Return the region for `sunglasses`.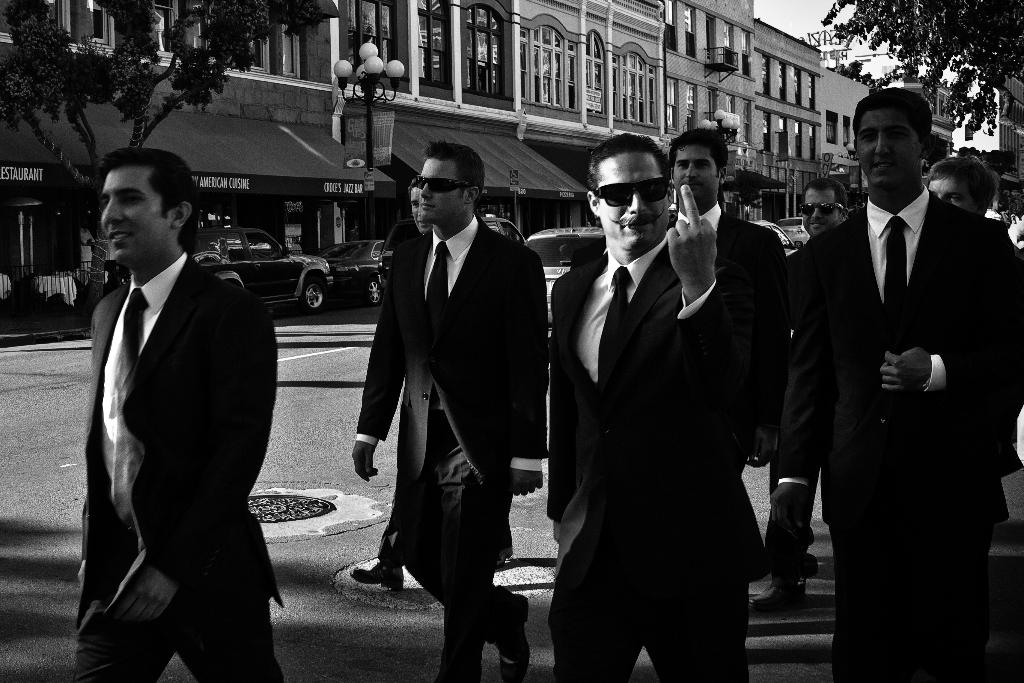
<region>596, 177, 671, 208</region>.
